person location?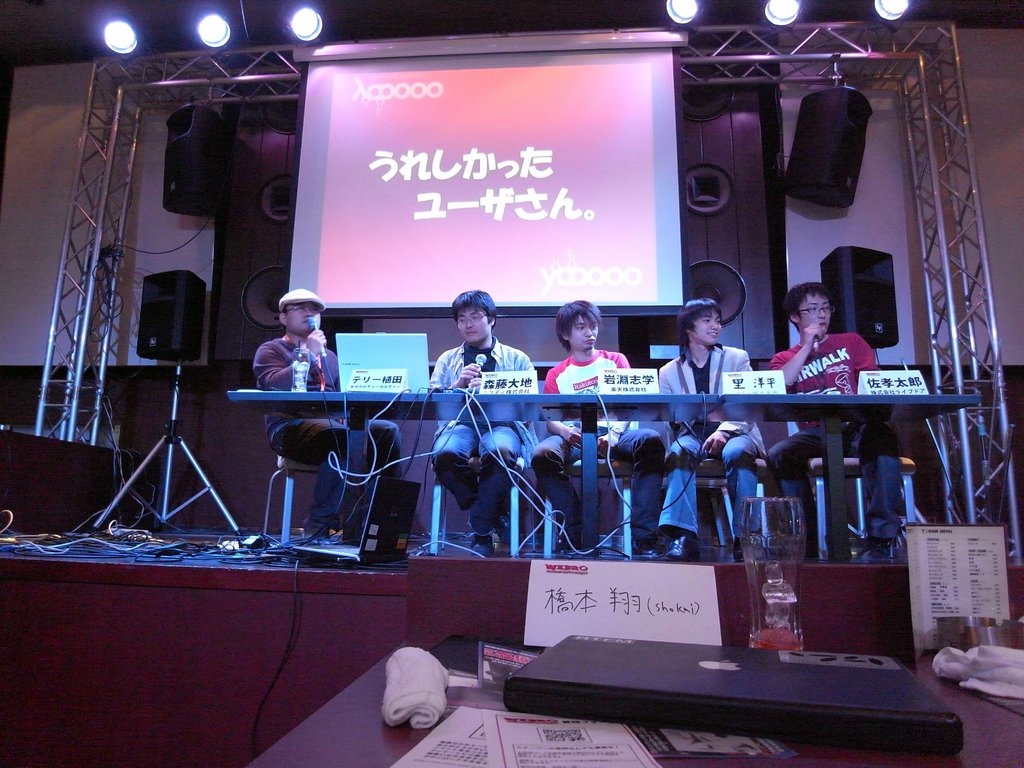
bbox=[770, 283, 908, 559]
